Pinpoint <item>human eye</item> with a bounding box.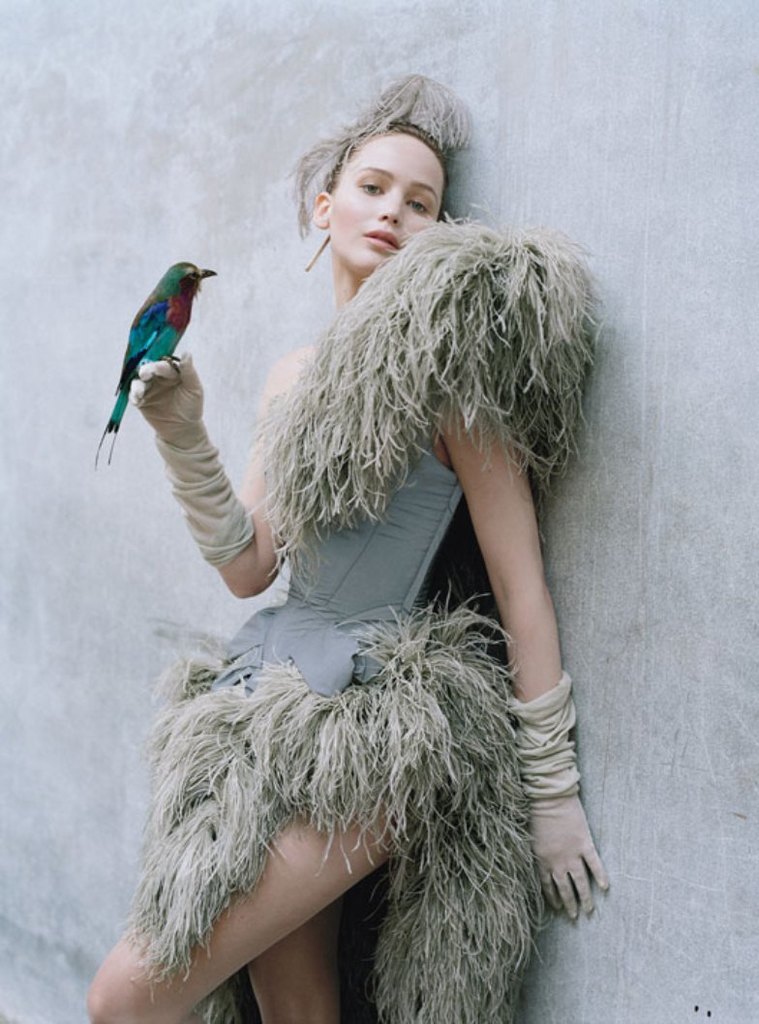
(350,178,387,199).
